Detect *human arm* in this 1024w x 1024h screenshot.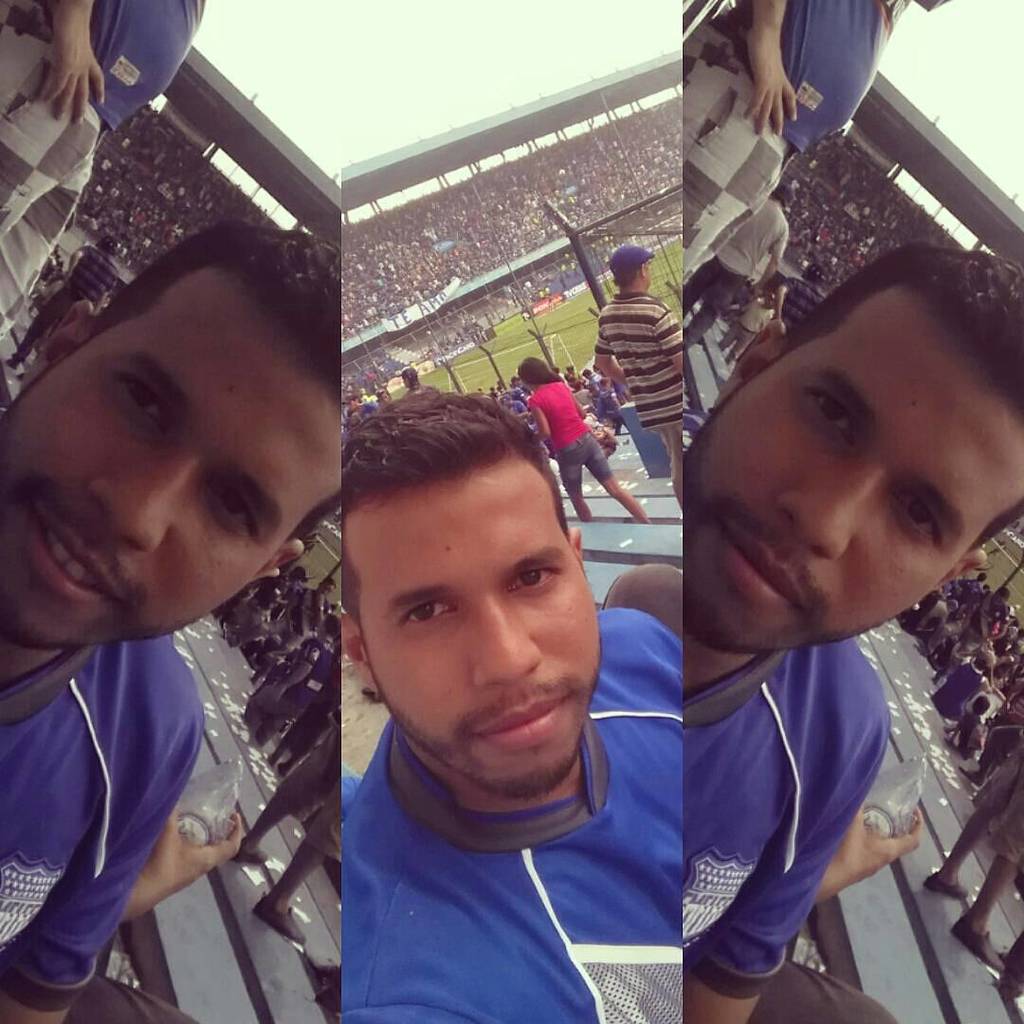
Detection: Rect(286, 588, 304, 632).
